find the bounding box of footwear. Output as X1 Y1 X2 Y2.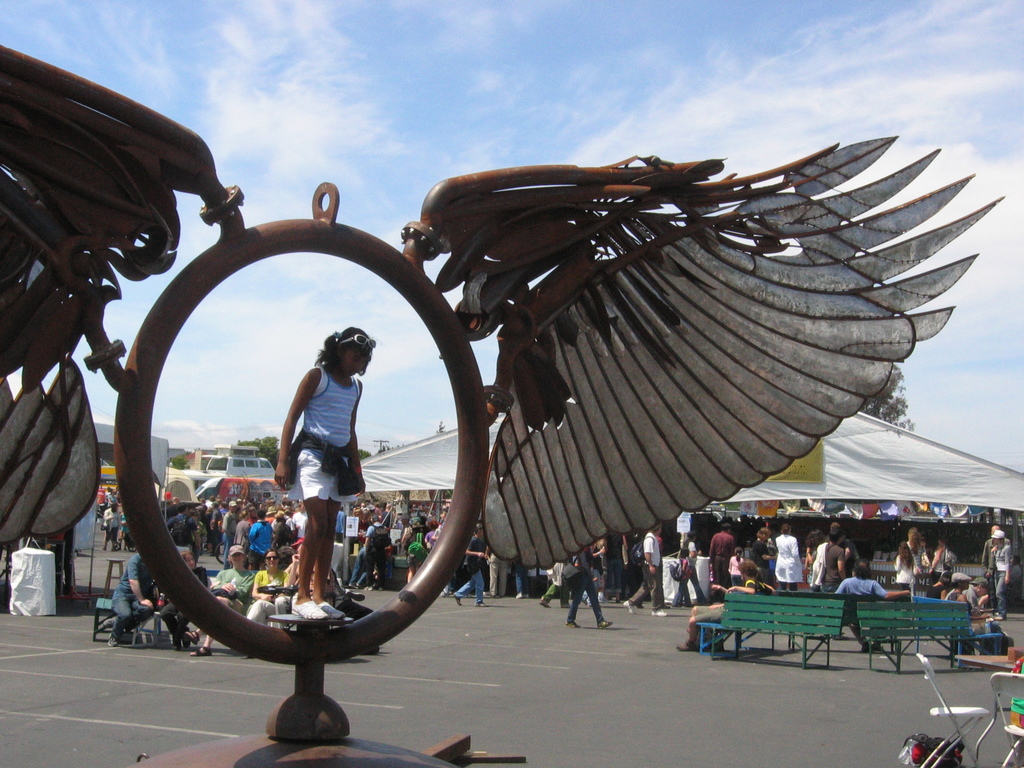
538 595 552 610.
